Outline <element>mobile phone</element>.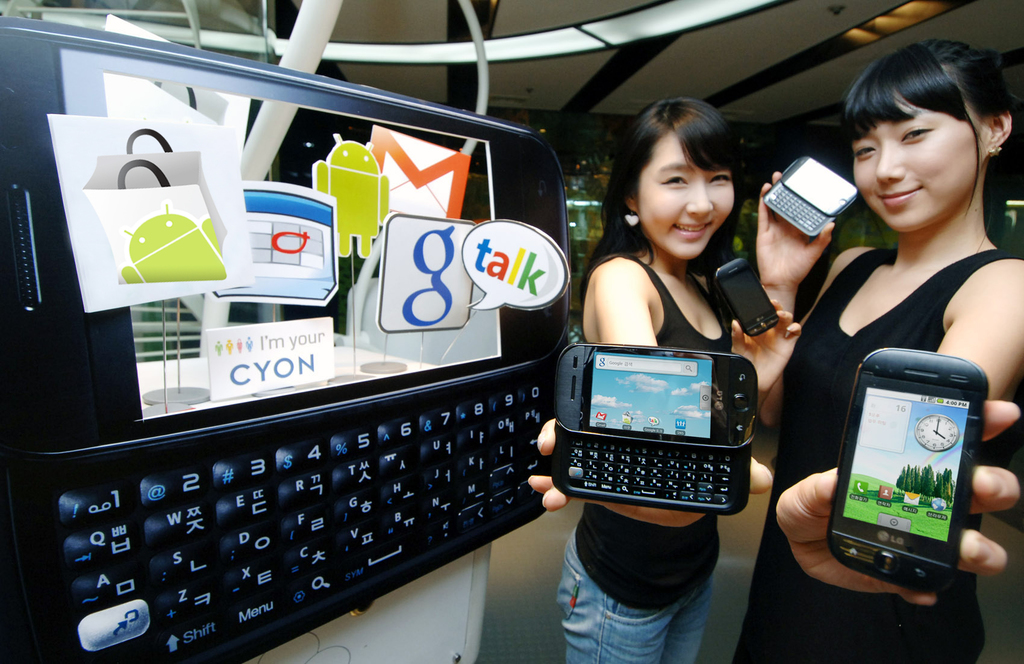
Outline: locate(716, 254, 782, 337).
